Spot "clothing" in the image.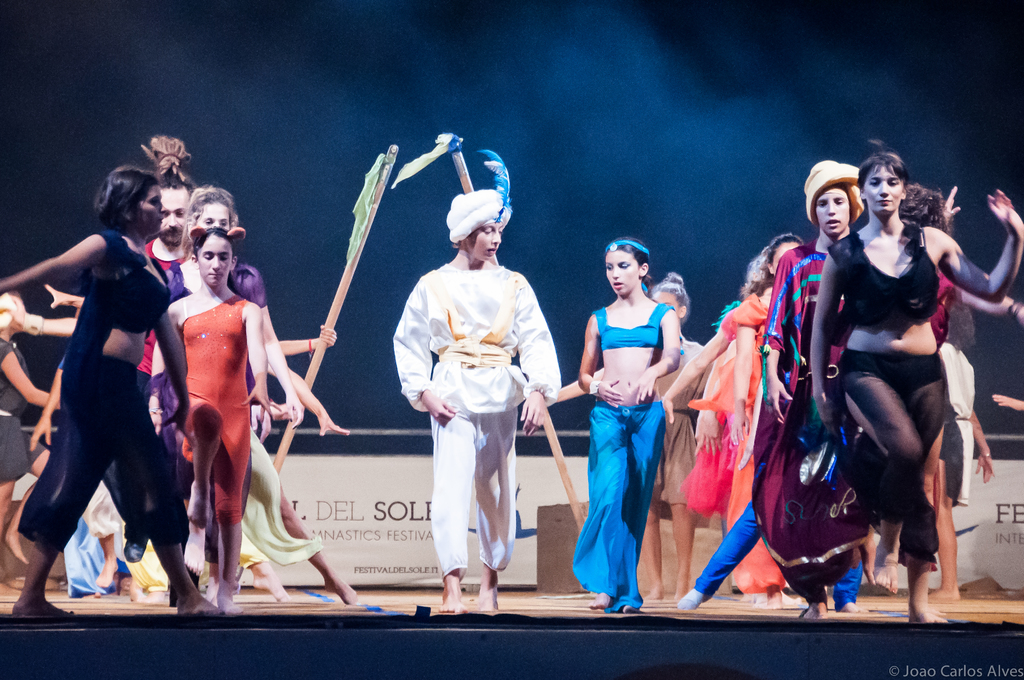
"clothing" found at bbox(0, 336, 47, 486).
